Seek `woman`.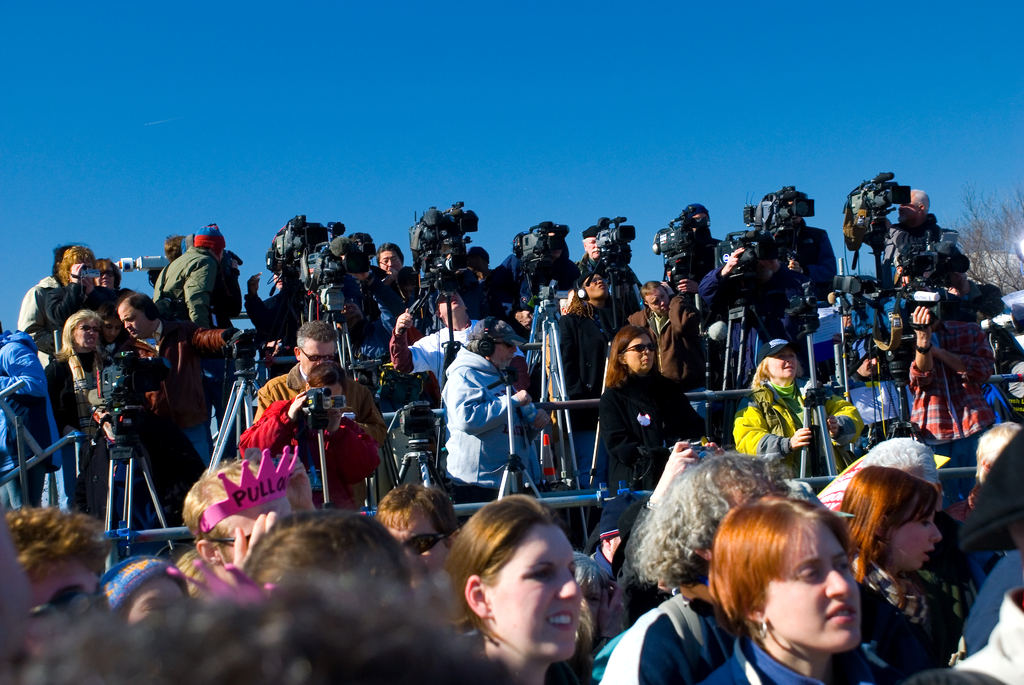
x1=440, y1=490, x2=607, y2=684.
